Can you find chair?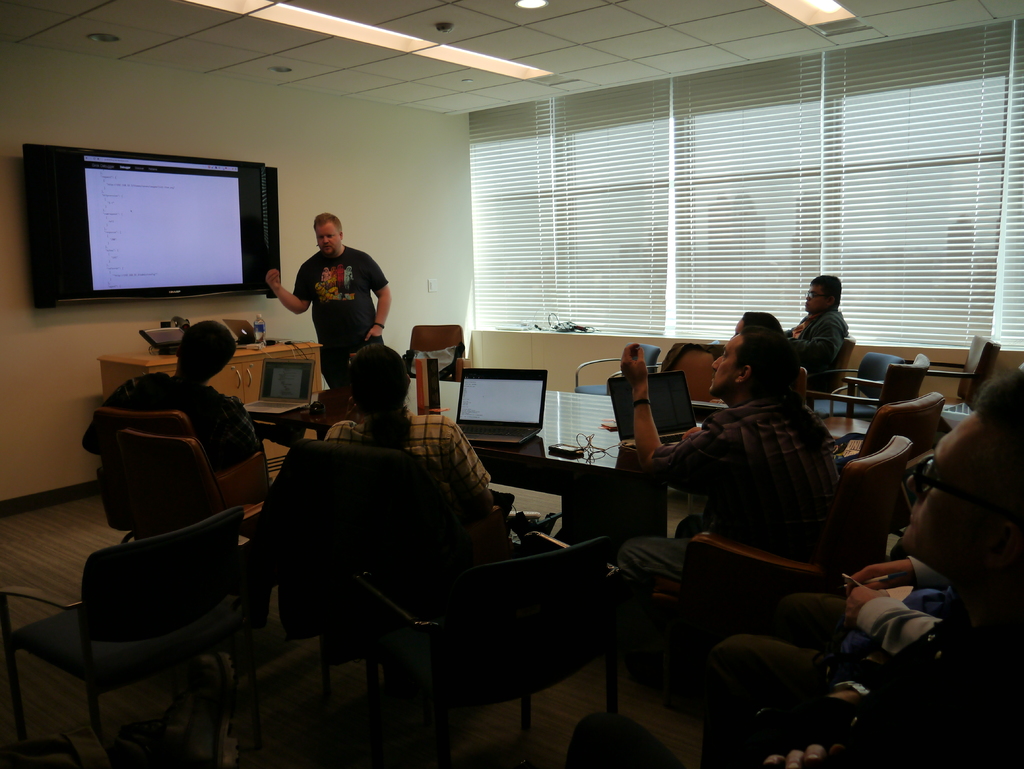
Yes, bounding box: 0:508:250:768.
